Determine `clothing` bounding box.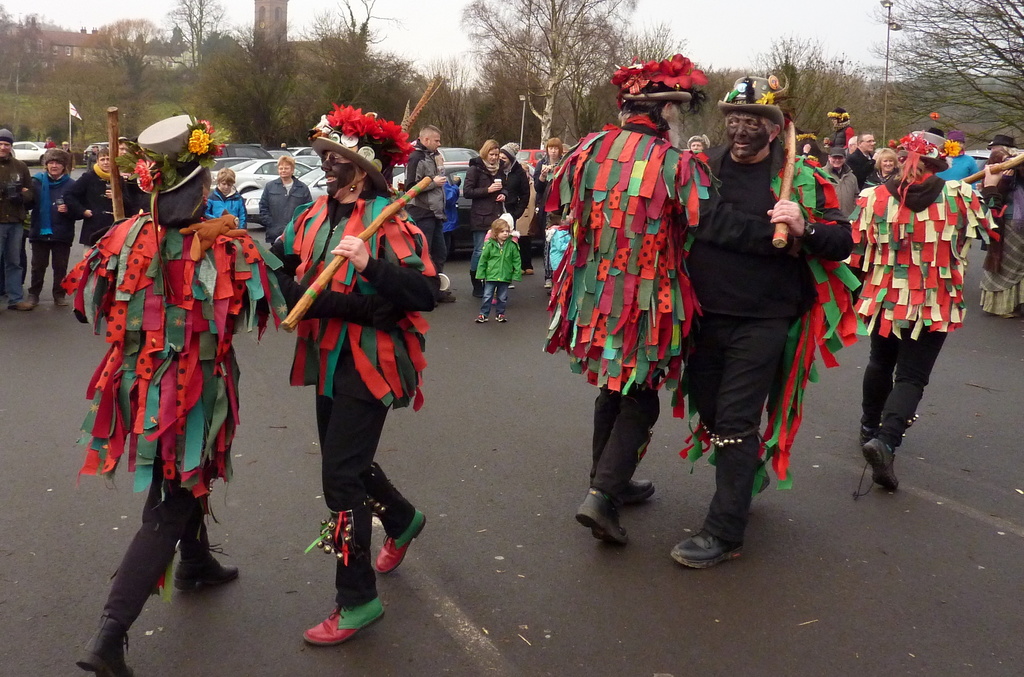
Determined: <box>540,111,708,503</box>.
